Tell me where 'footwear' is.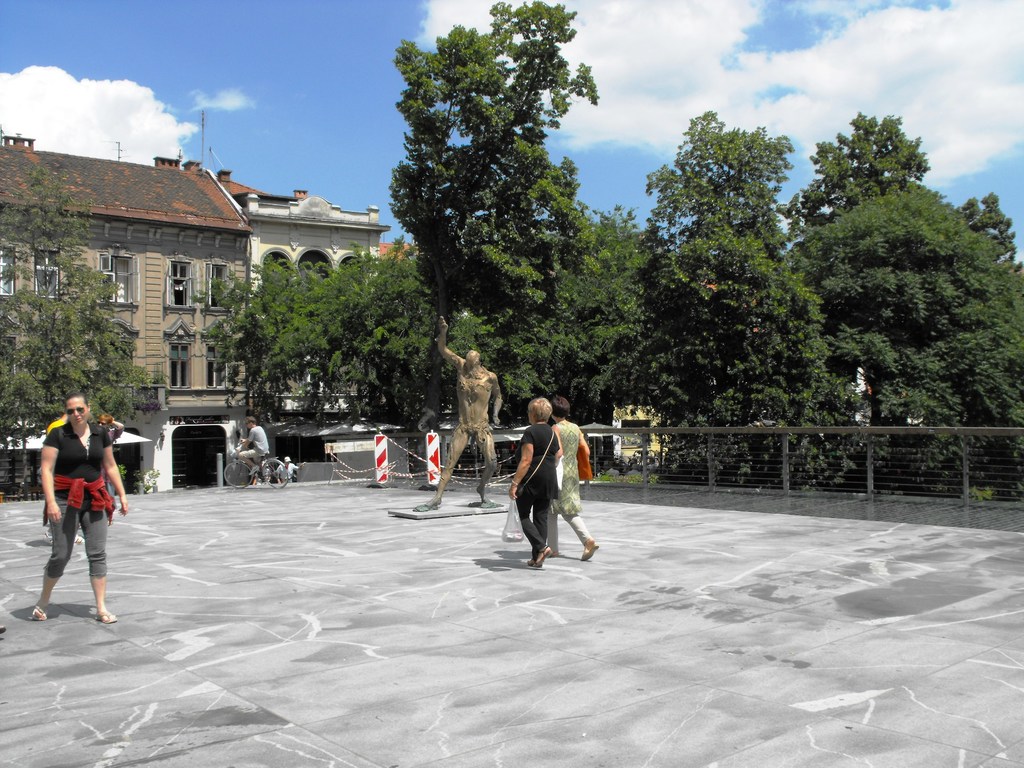
'footwear' is at 583, 536, 599, 561.
